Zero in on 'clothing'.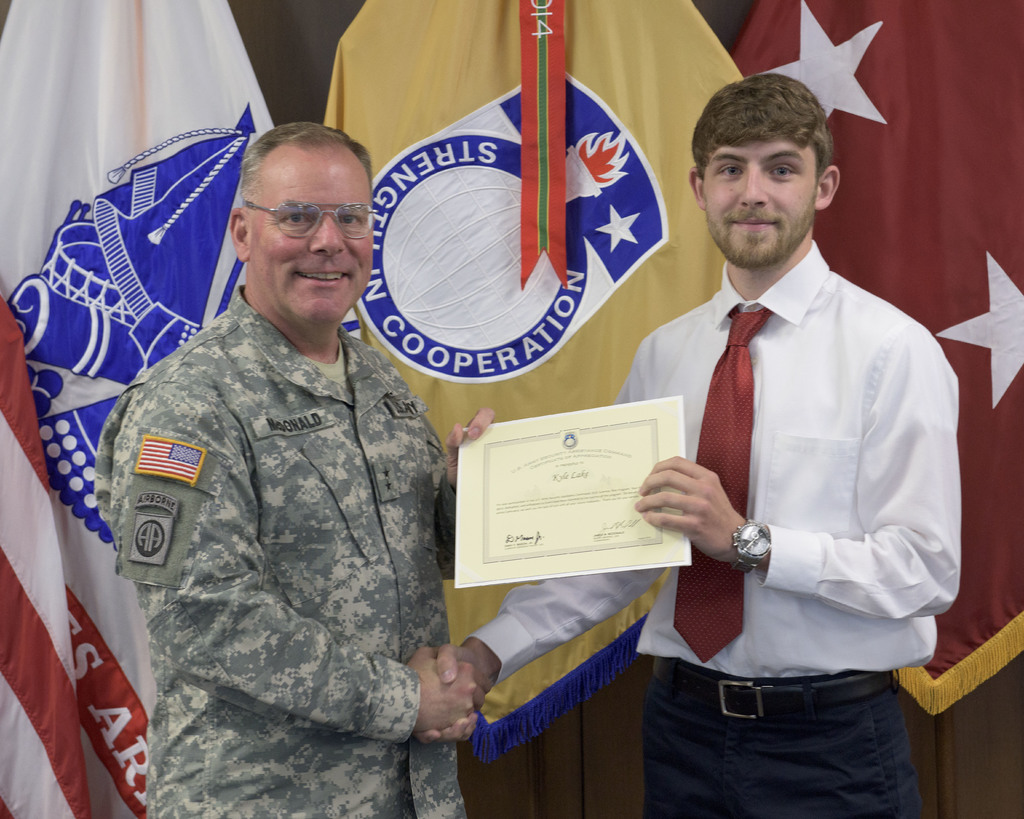
Zeroed in: (x1=76, y1=198, x2=473, y2=797).
